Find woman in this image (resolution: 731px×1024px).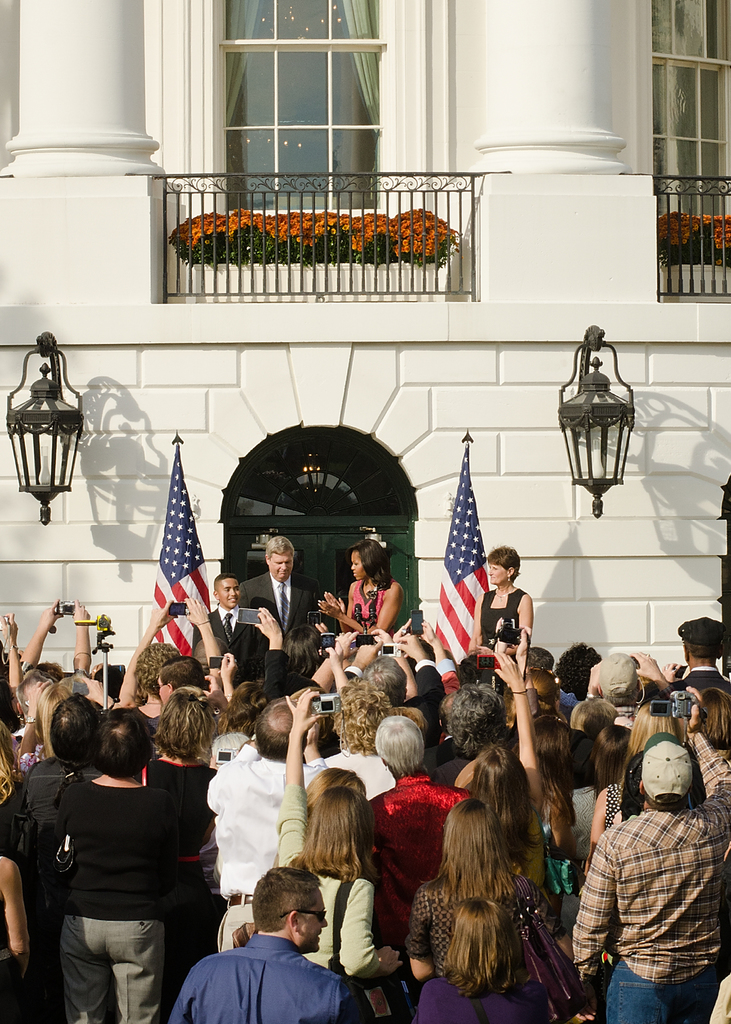
<bbox>145, 688, 216, 952</bbox>.
